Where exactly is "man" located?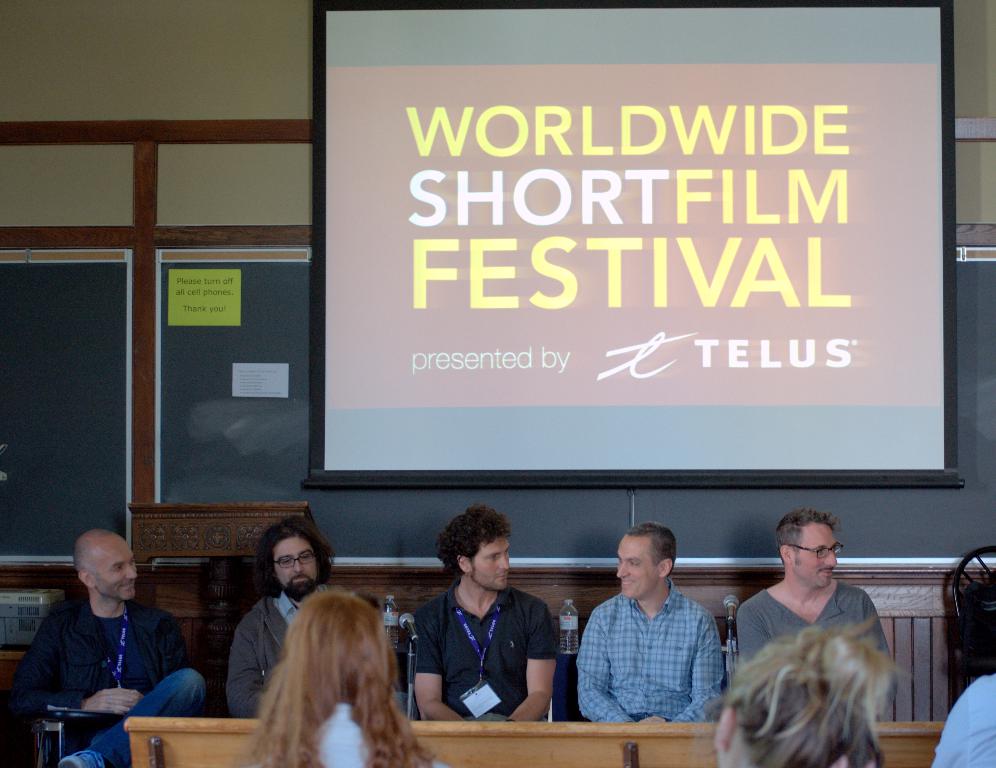
Its bounding box is 9, 526, 204, 767.
